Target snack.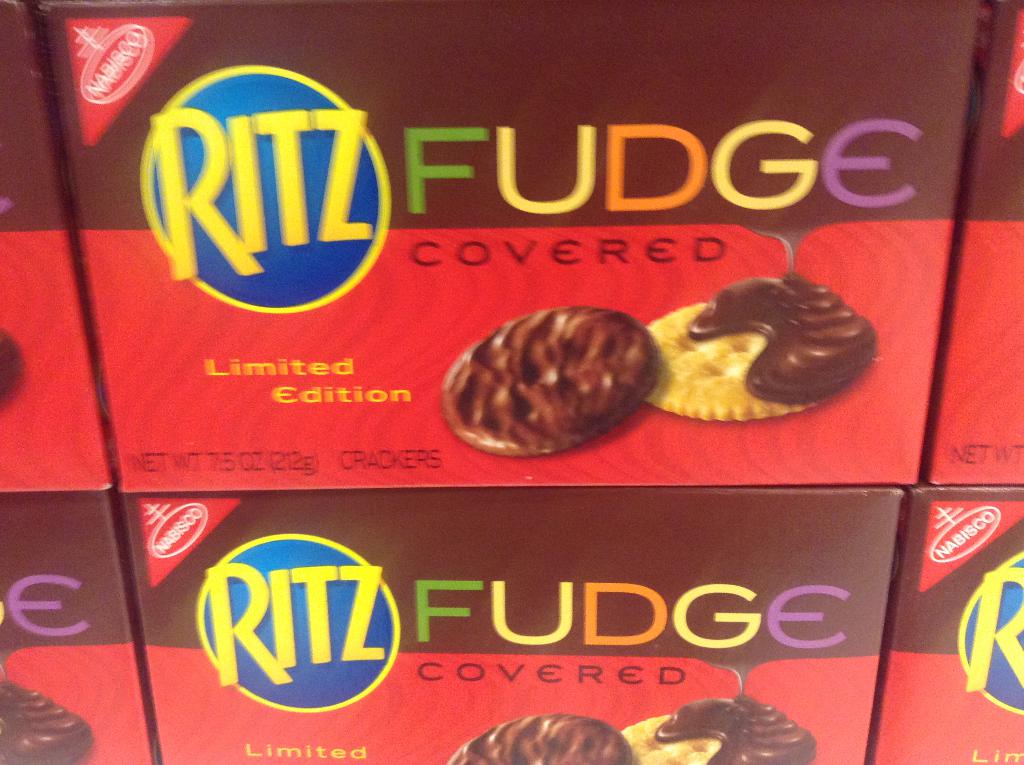
Target region: 0,679,95,764.
